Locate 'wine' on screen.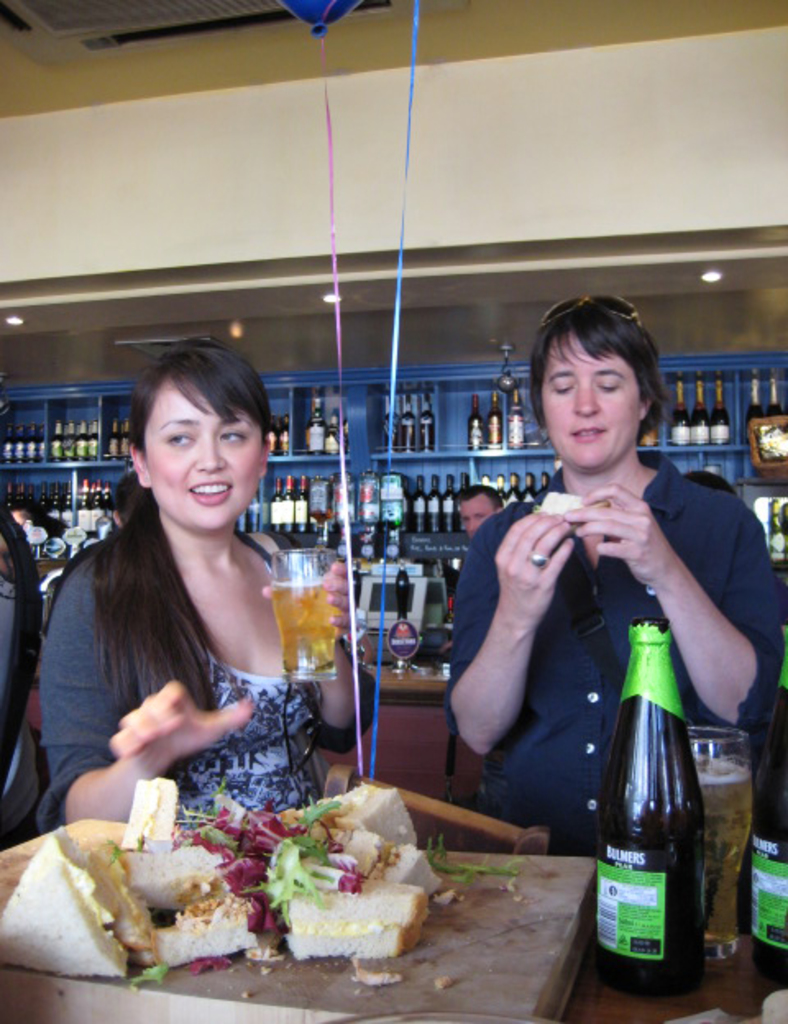
On screen at Rect(768, 502, 786, 563).
